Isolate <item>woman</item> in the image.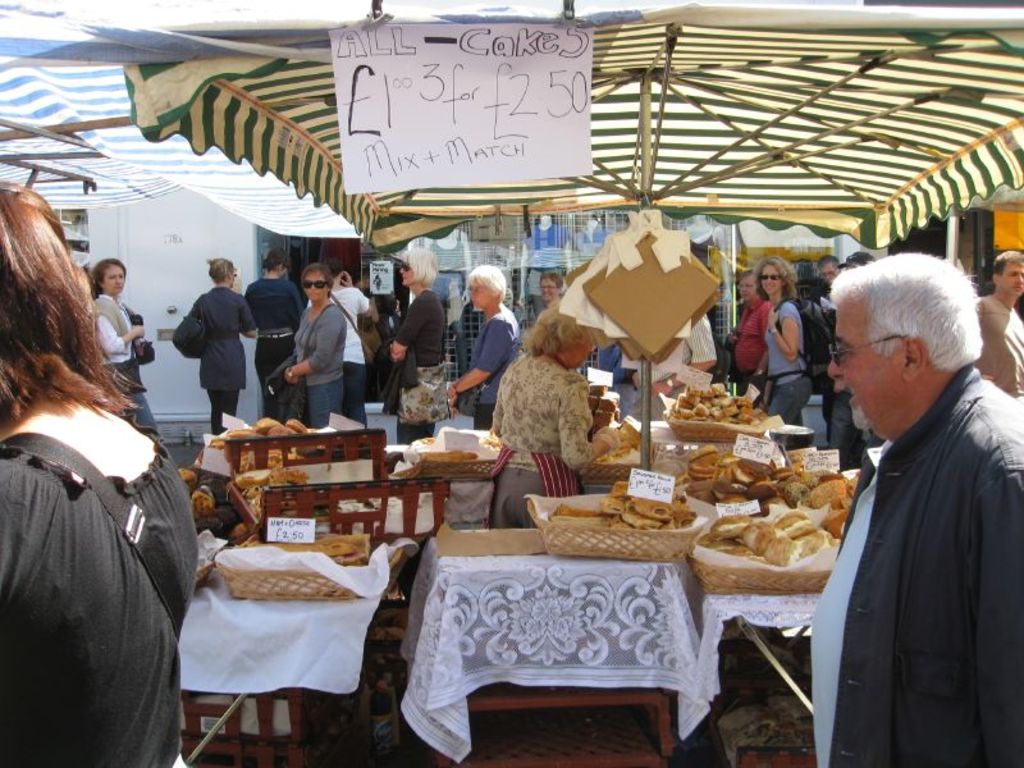
Isolated region: (492, 297, 620, 529).
